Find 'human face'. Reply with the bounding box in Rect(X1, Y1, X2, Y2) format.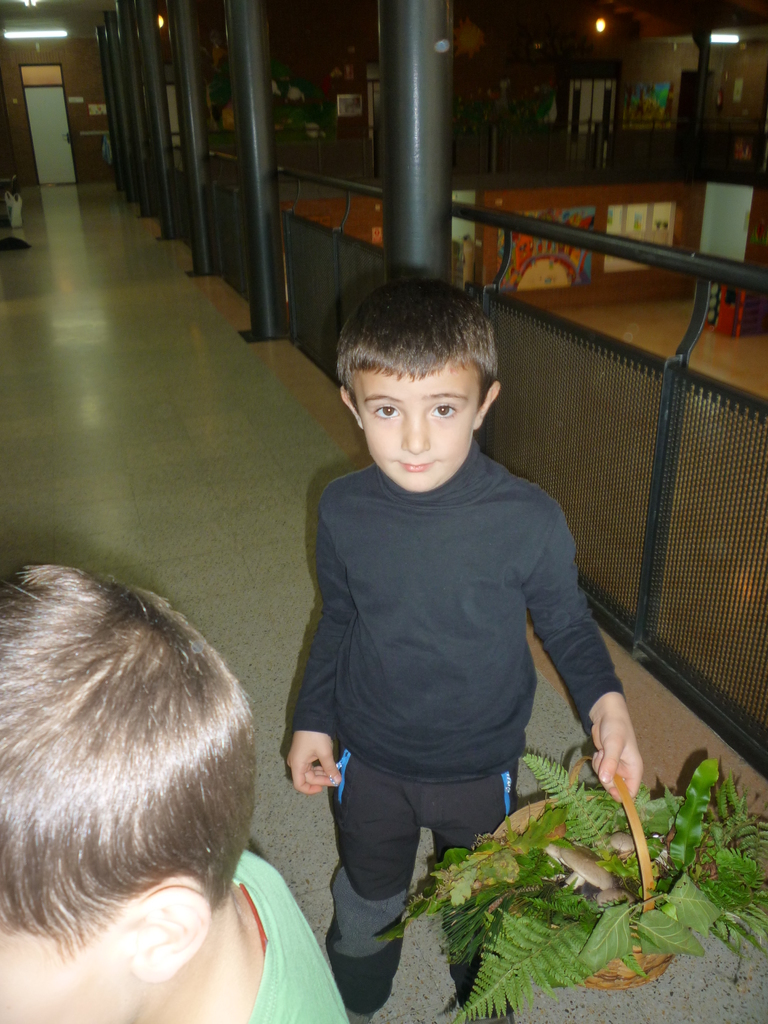
Rect(0, 904, 148, 1023).
